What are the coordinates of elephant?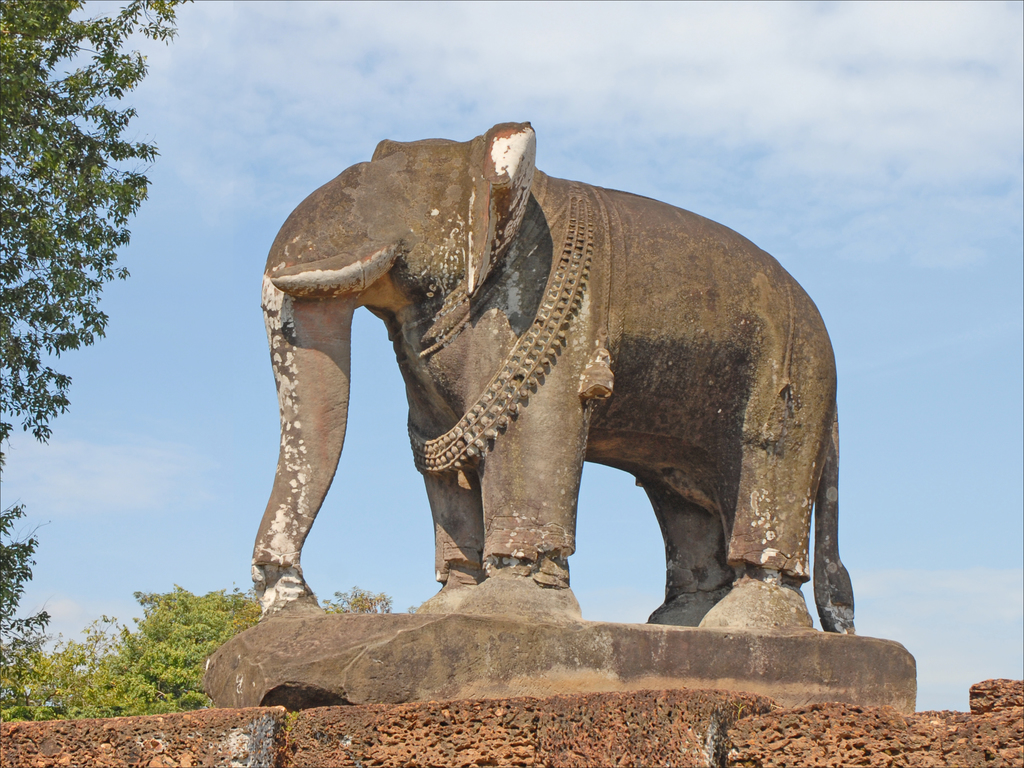
(236, 116, 858, 634).
